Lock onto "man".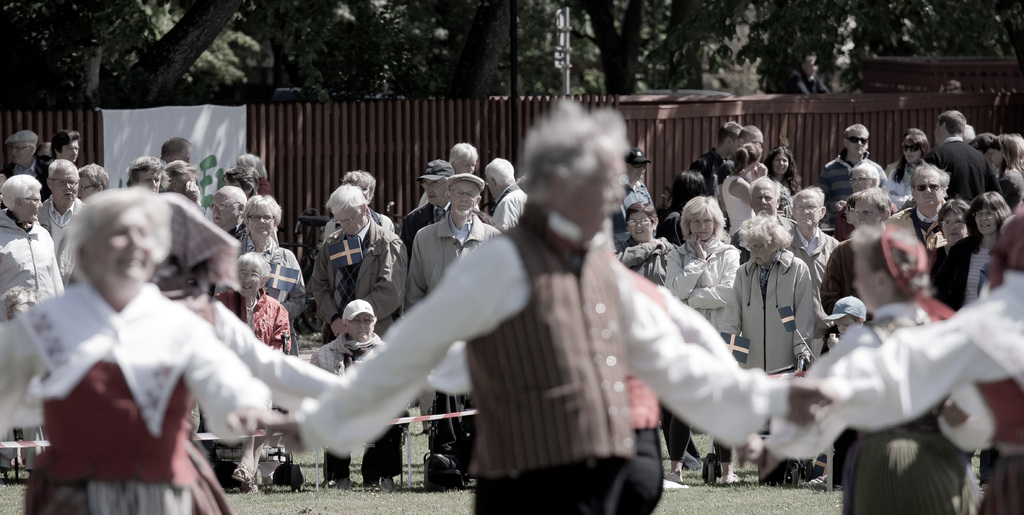
Locked: (x1=478, y1=156, x2=532, y2=242).
